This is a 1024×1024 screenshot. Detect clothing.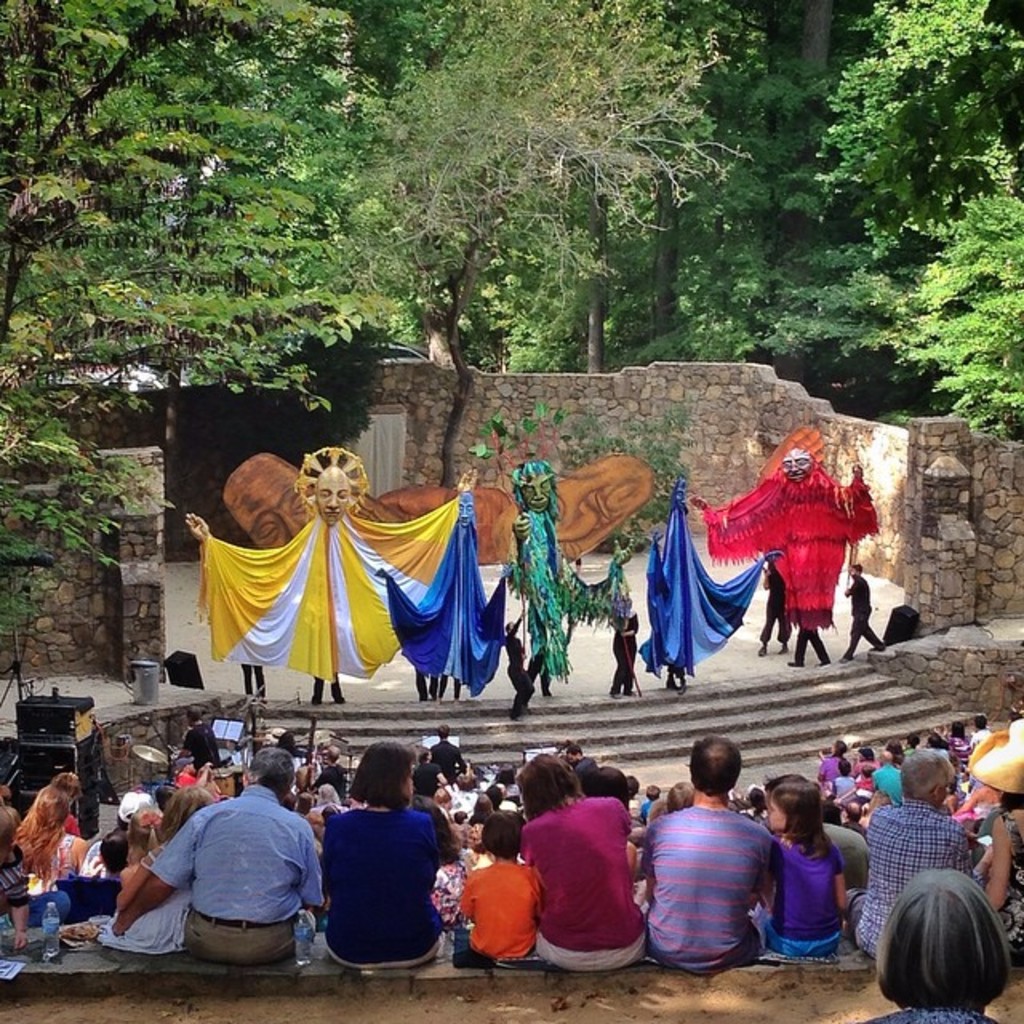
l=504, t=613, r=533, b=717.
